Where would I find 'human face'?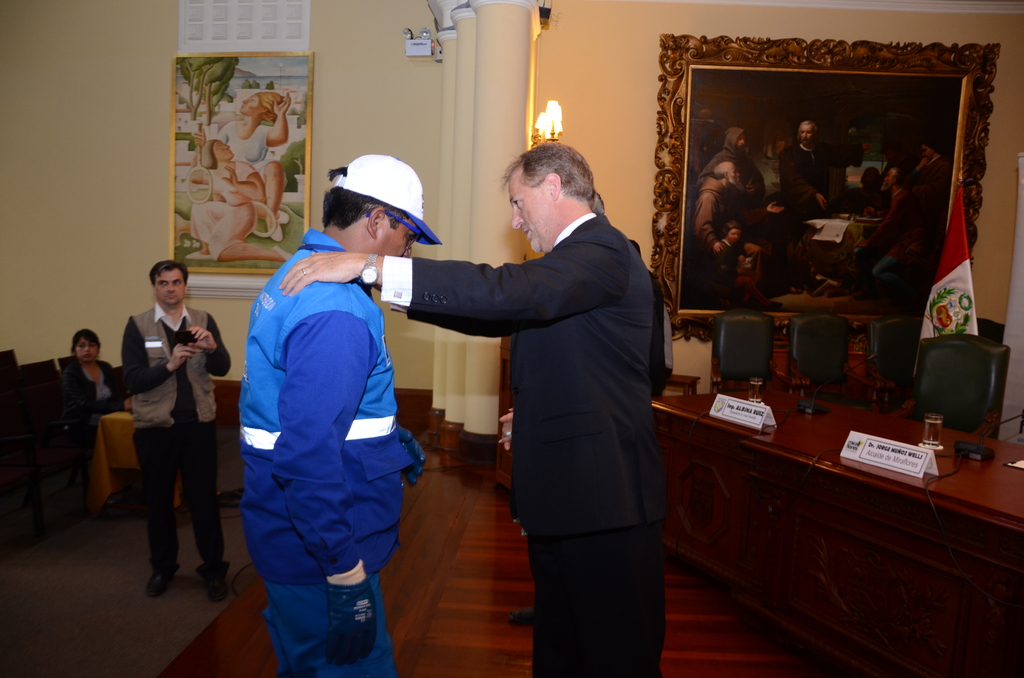
At (left=735, top=134, right=746, bottom=153).
